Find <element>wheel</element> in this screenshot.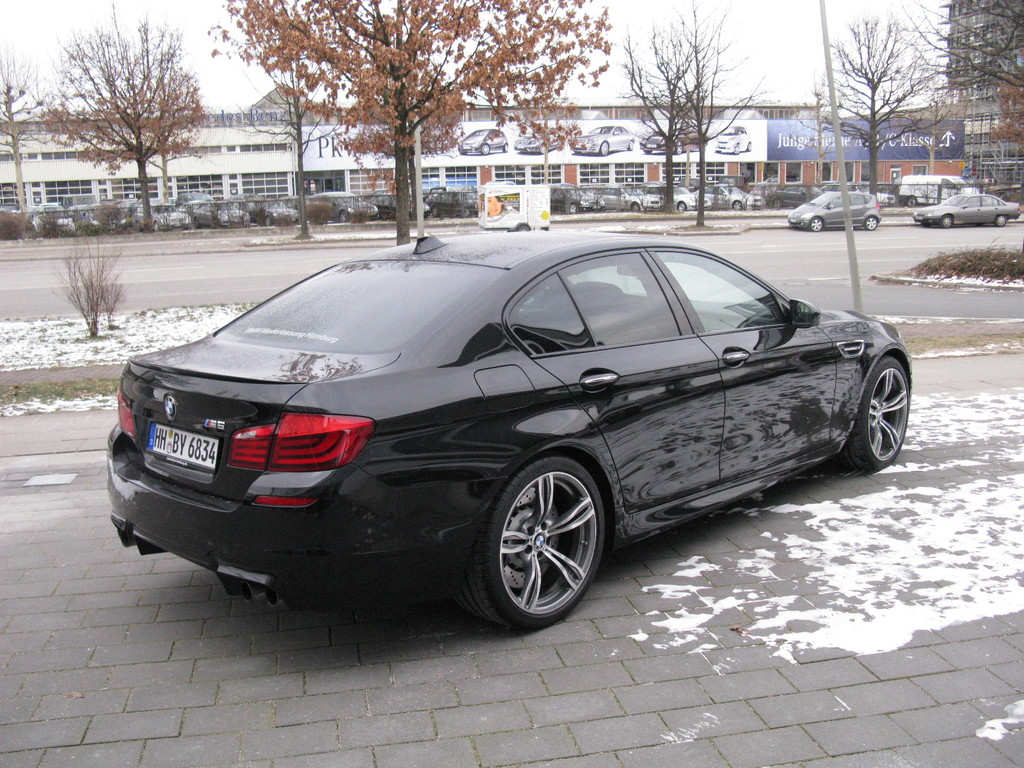
The bounding box for <element>wheel</element> is (left=193, top=219, right=199, bottom=228).
